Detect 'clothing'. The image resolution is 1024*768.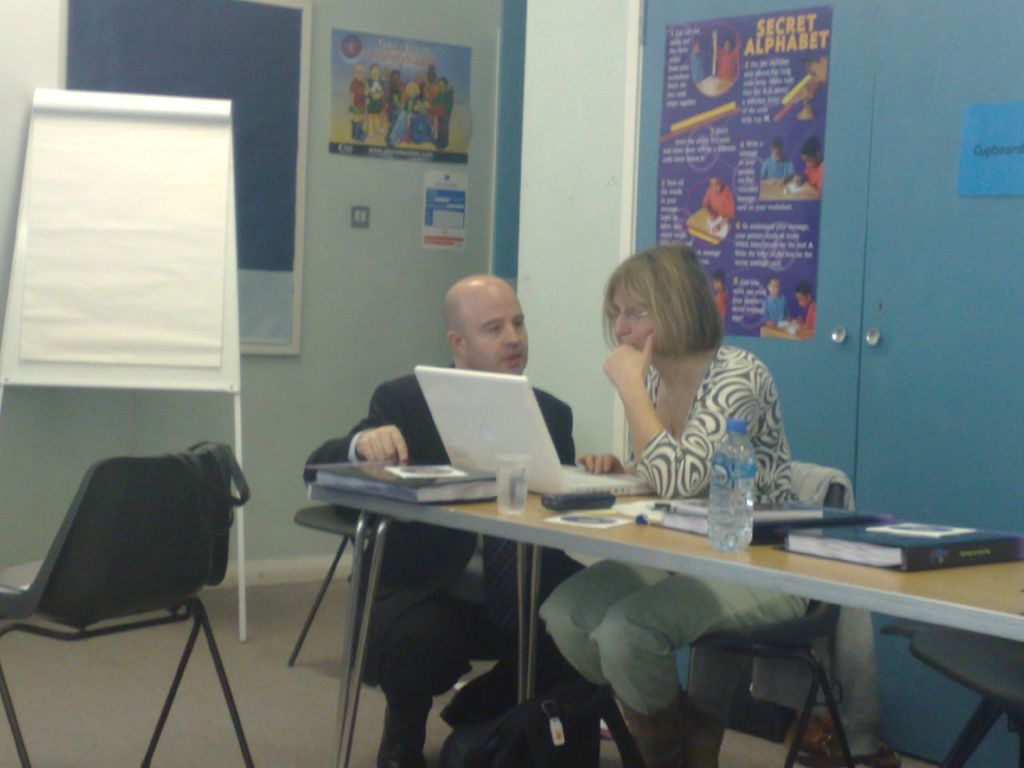
<box>687,54,705,79</box>.
